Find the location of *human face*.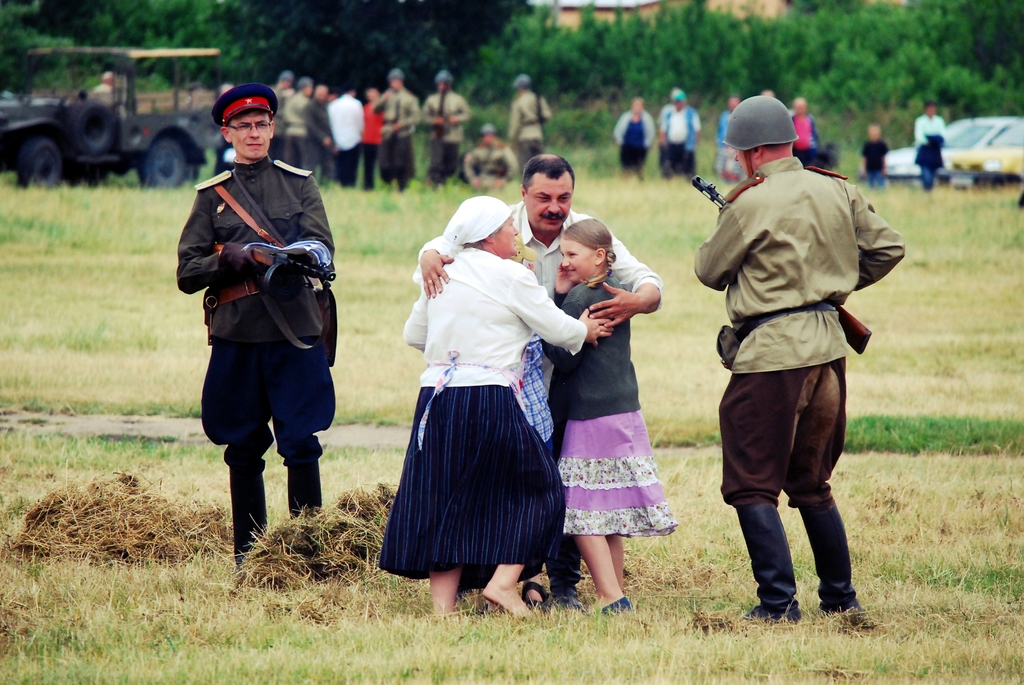
Location: pyautogui.locateOnScreen(520, 169, 573, 232).
